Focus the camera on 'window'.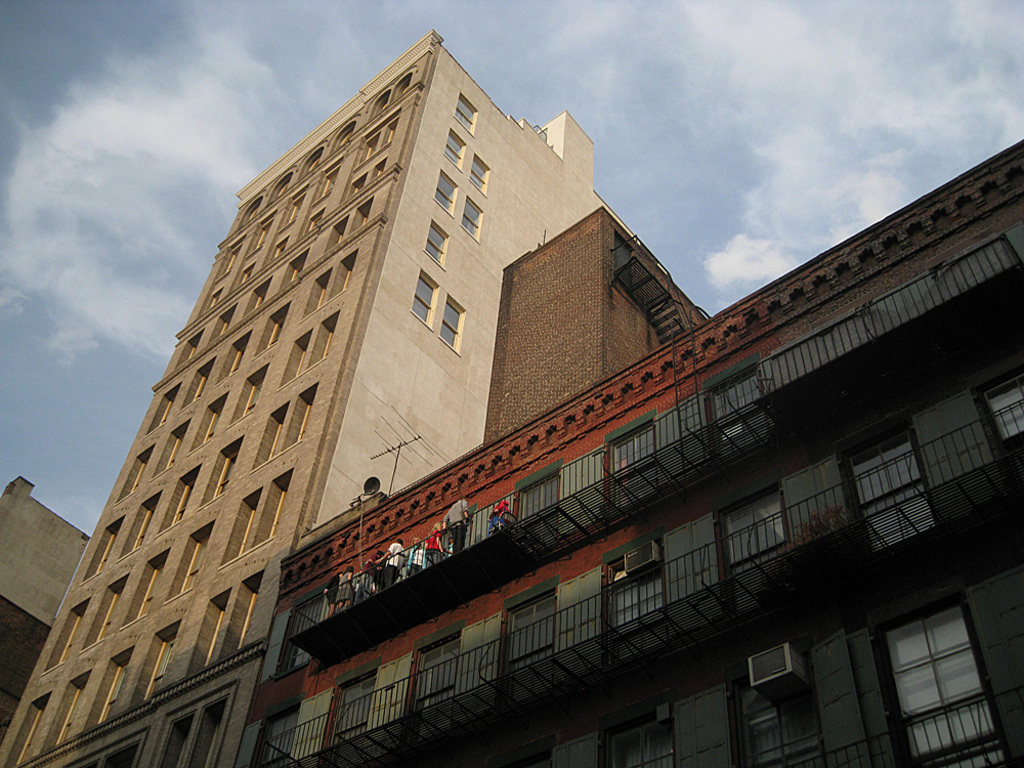
Focus region: [335,663,380,740].
